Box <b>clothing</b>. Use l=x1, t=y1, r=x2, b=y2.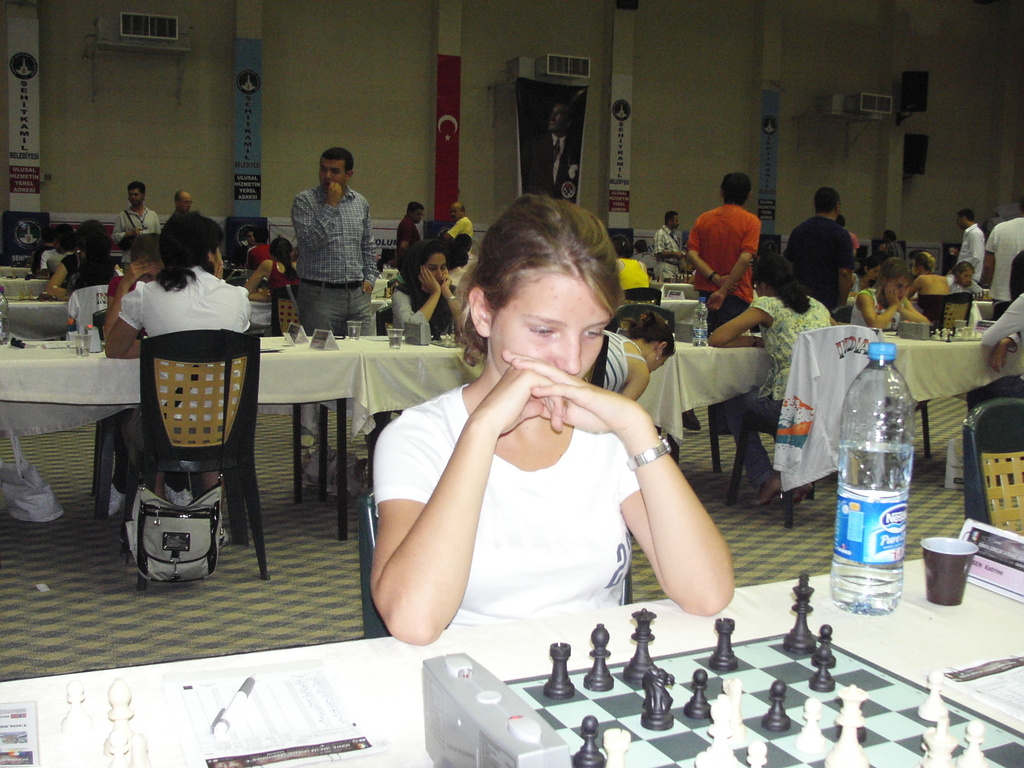
l=268, t=259, r=312, b=292.
